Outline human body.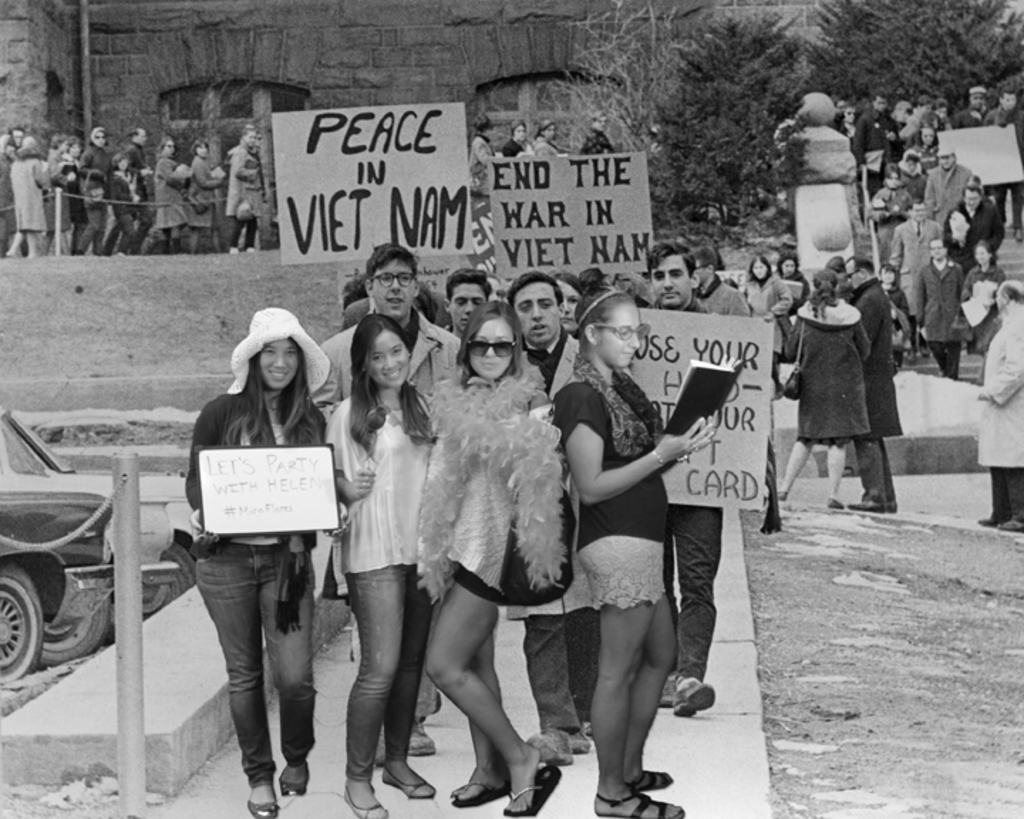
Outline: <region>107, 127, 155, 250</region>.
